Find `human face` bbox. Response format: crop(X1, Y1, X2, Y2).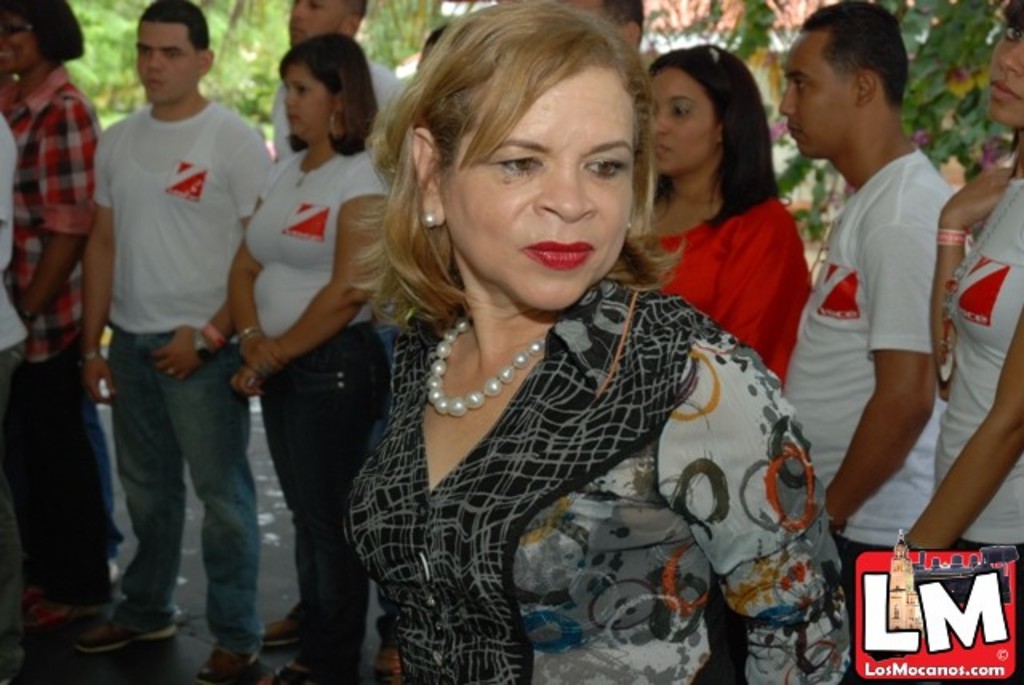
crop(776, 37, 843, 157).
